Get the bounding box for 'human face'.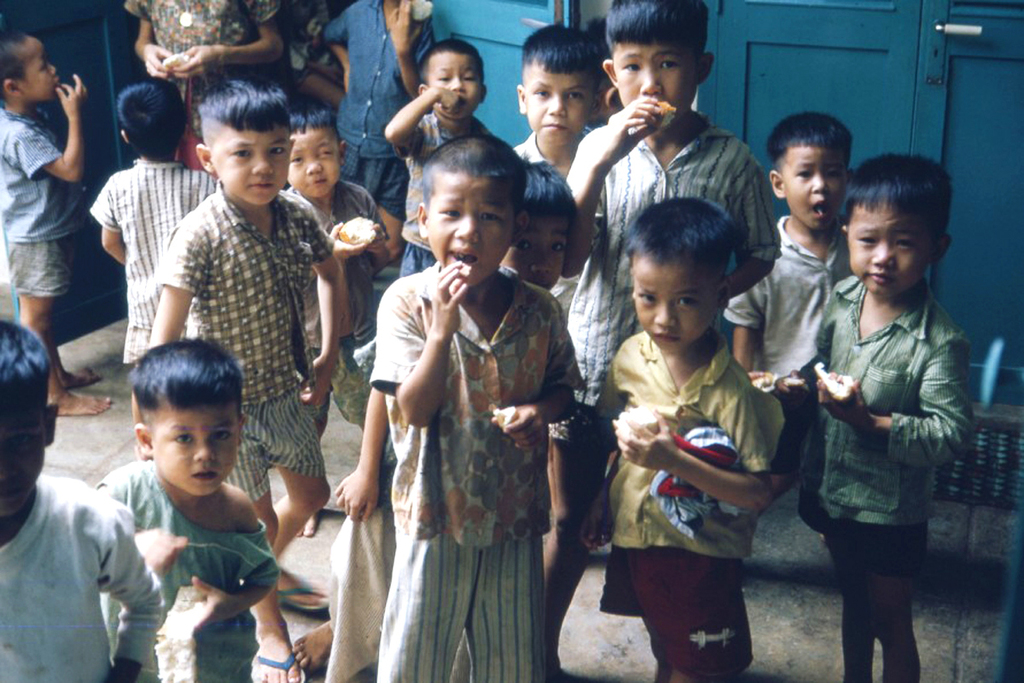
region(530, 55, 588, 143).
